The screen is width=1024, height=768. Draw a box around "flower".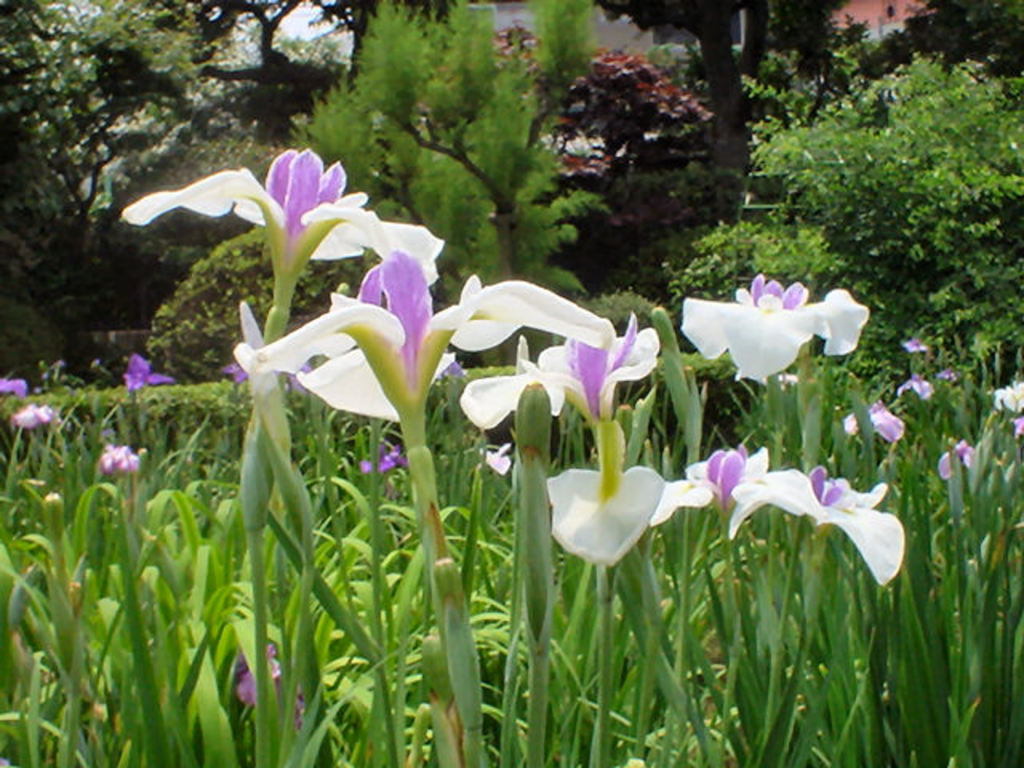
bbox=(837, 400, 909, 443).
